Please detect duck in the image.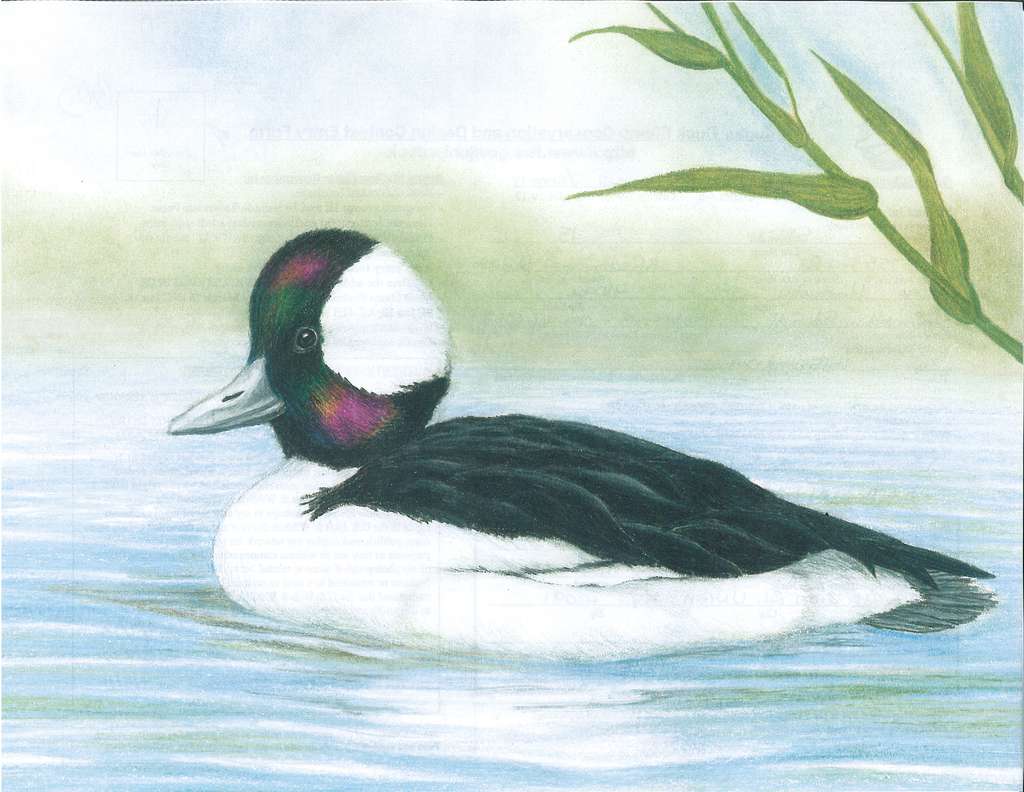
{"x1": 164, "y1": 223, "x2": 998, "y2": 649}.
